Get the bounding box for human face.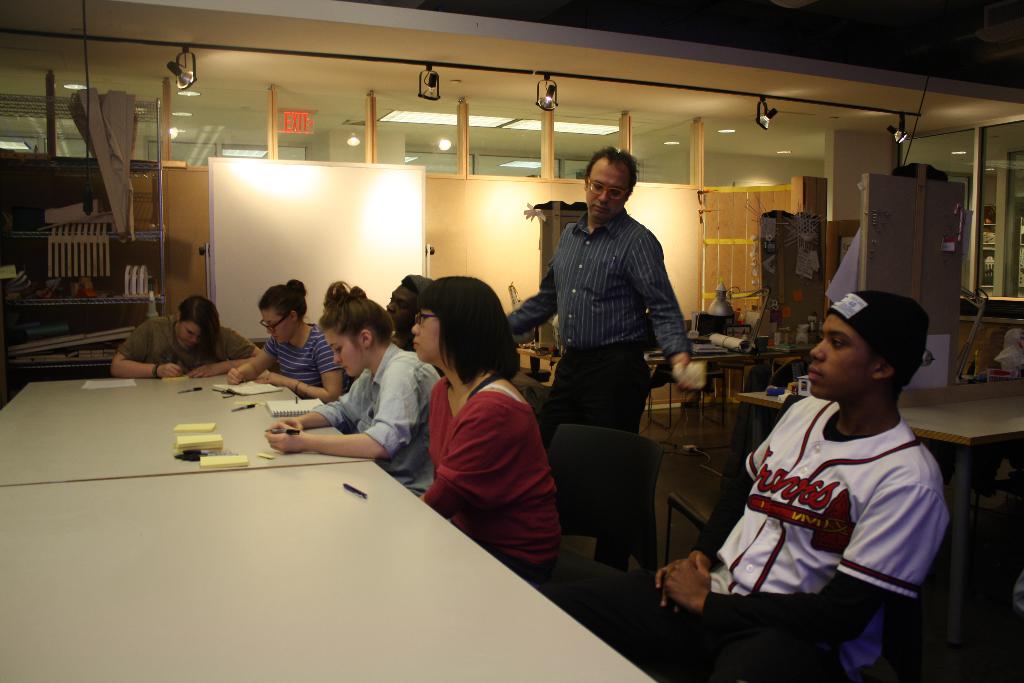
{"left": 810, "top": 315, "right": 874, "bottom": 400}.
